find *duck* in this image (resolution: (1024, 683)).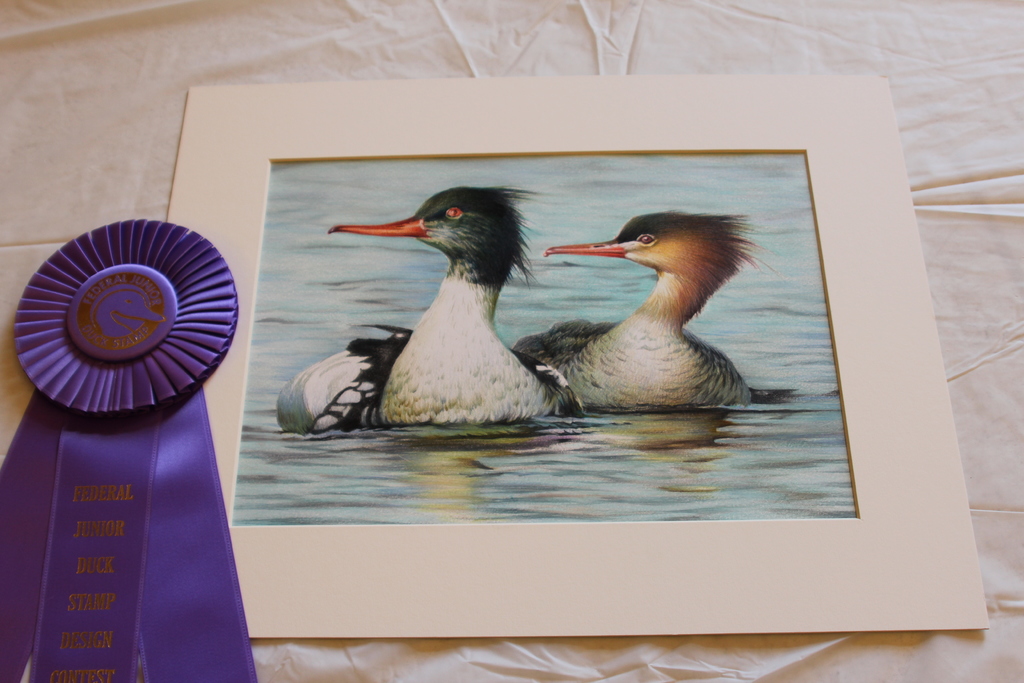
[left=501, top=194, right=783, bottom=423].
